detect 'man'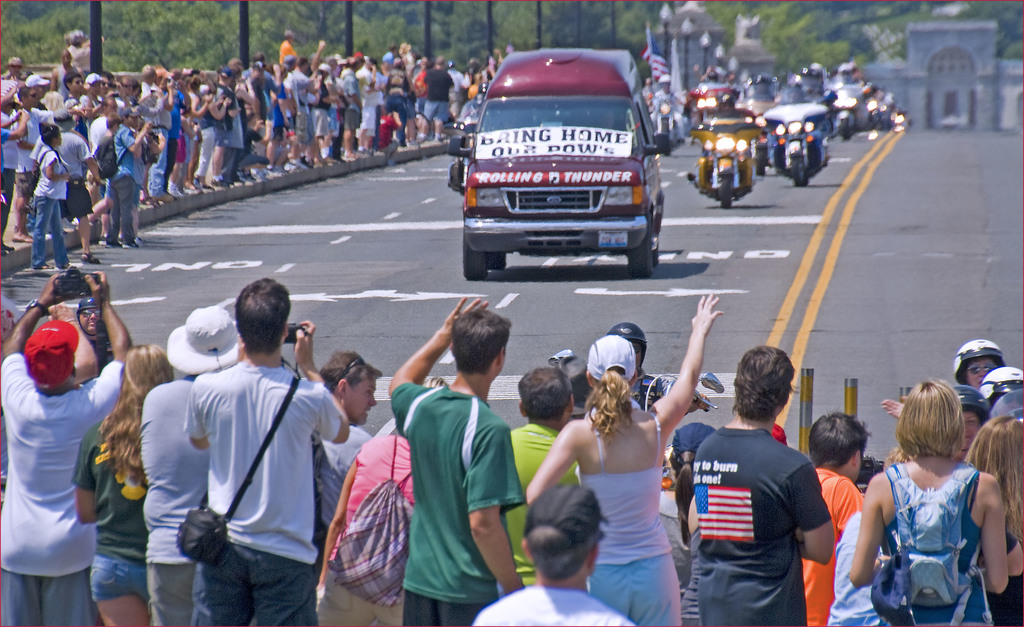
left=383, top=293, right=524, bottom=626
